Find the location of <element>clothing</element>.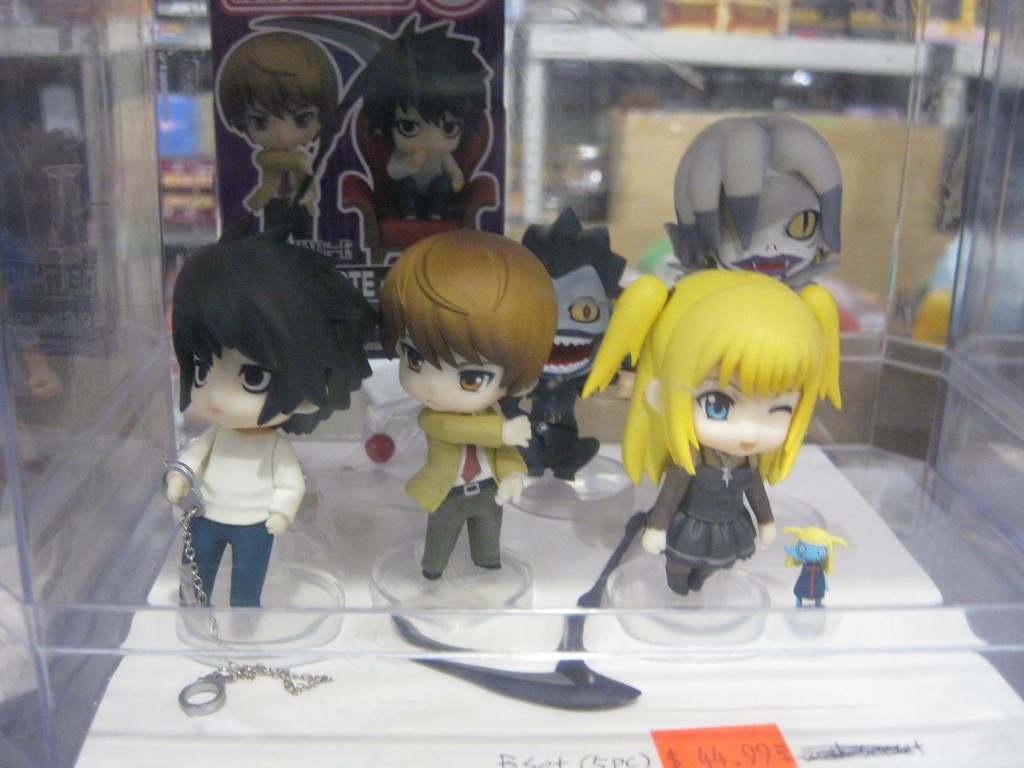
Location: 172 415 295 622.
